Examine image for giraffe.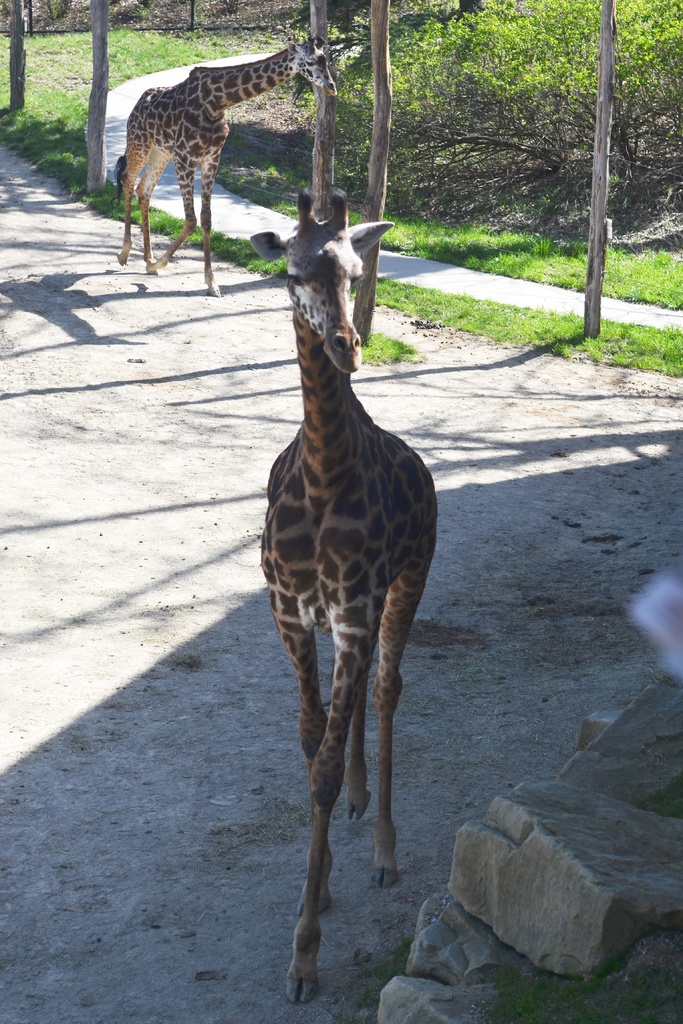
Examination result: crop(121, 35, 341, 296).
